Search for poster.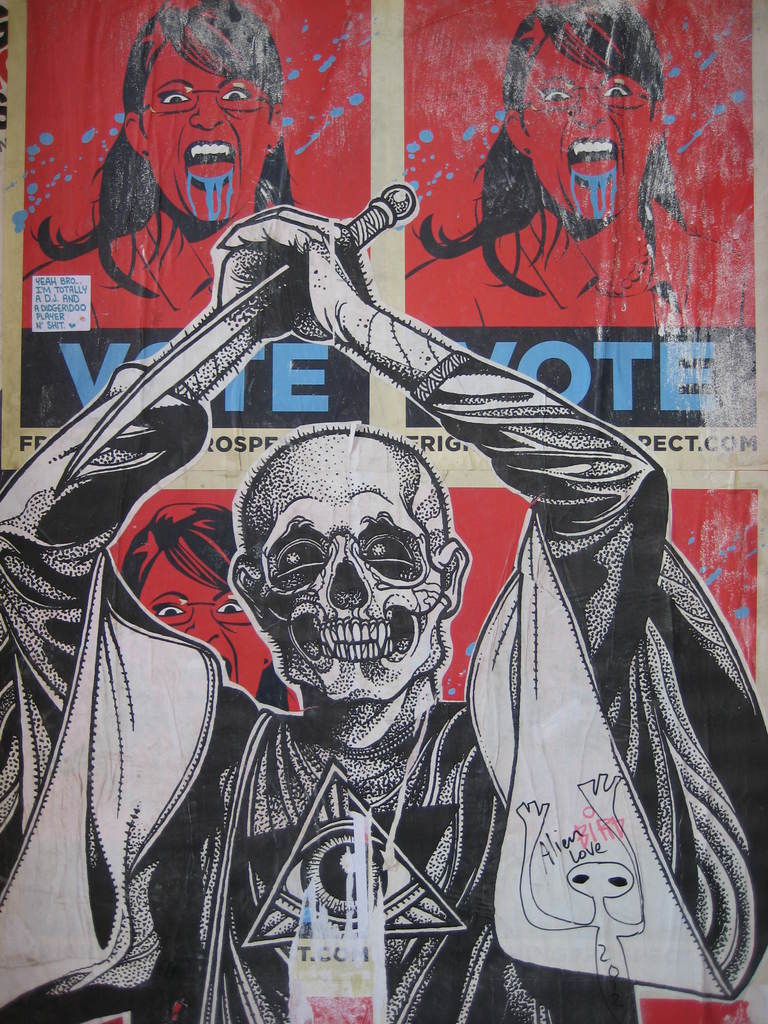
Found at {"left": 0, "top": 0, "right": 767, "bottom": 1023}.
